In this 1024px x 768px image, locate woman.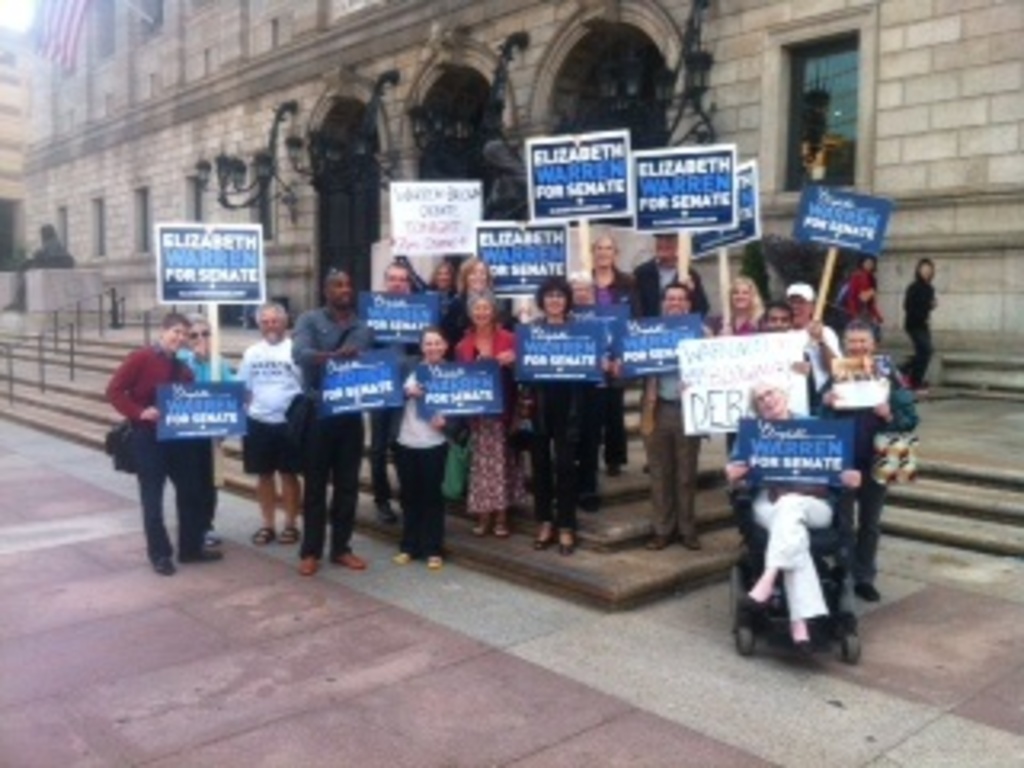
Bounding box: <bbox>166, 314, 253, 541</bbox>.
